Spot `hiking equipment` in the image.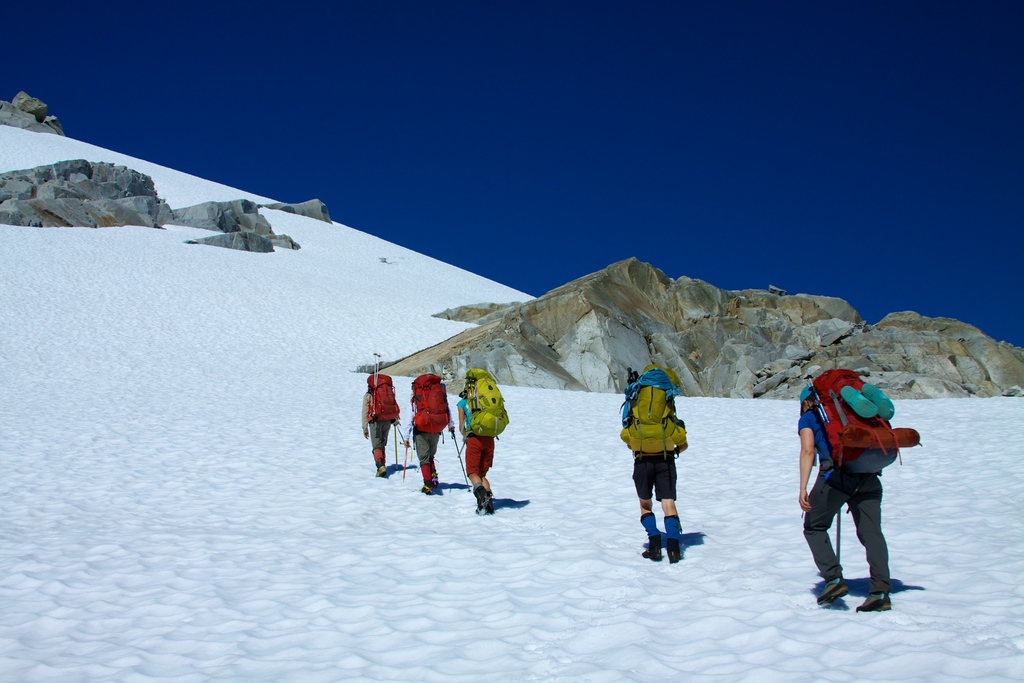
`hiking equipment` found at x1=808, y1=367, x2=893, y2=477.
